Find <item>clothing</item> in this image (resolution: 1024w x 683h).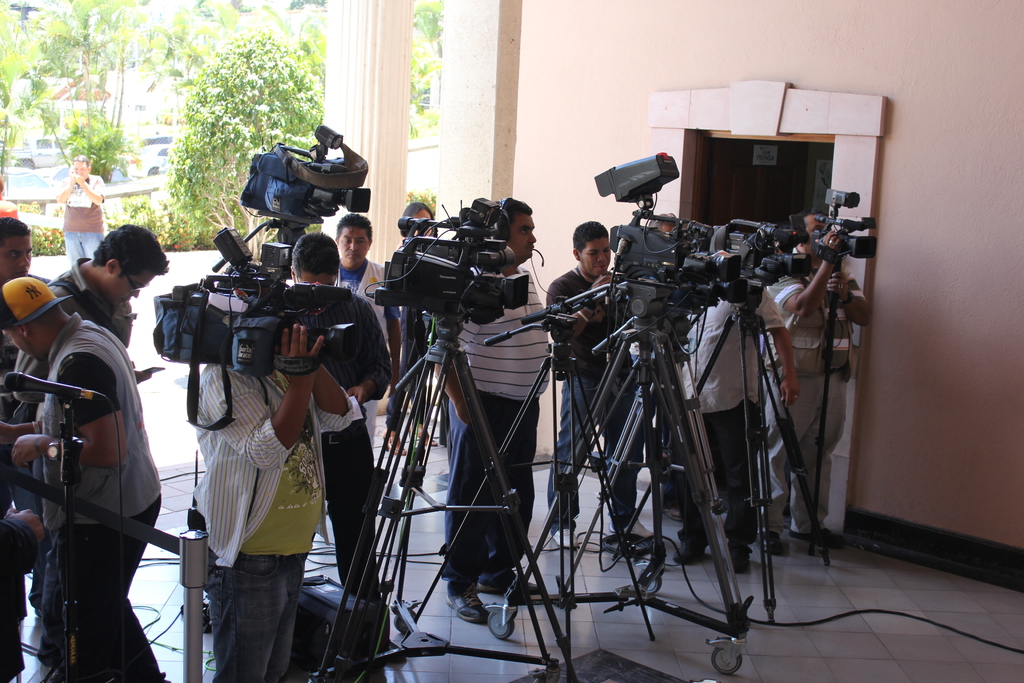
crop(544, 268, 639, 527).
